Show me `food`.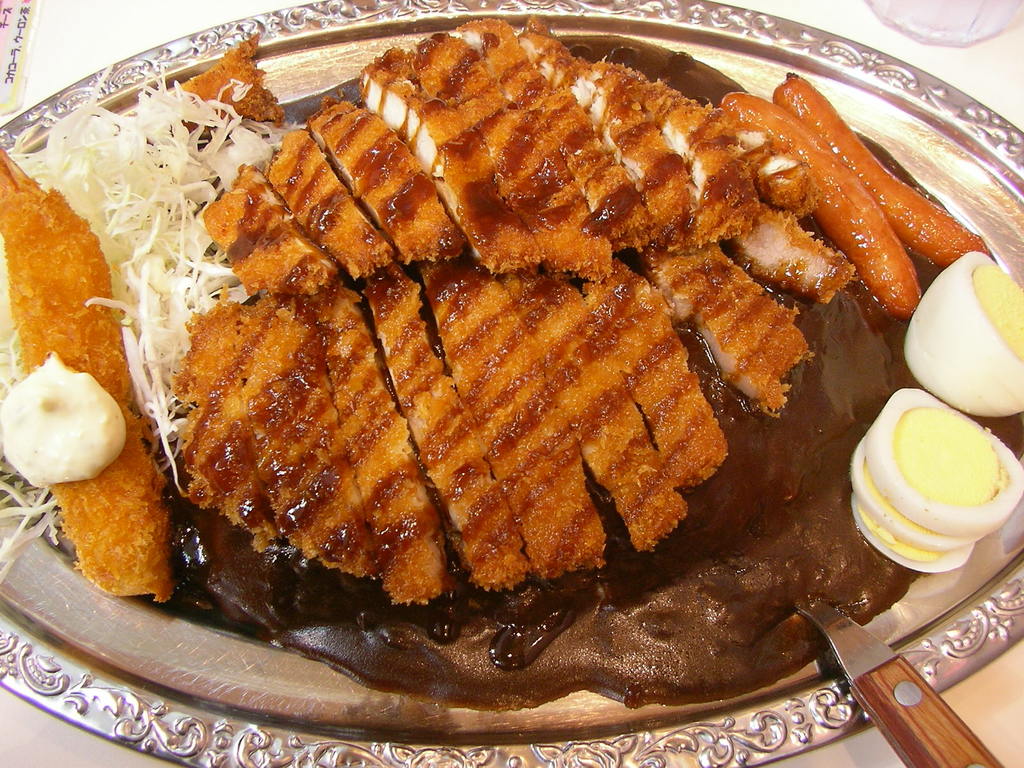
`food` is here: (left=0, top=149, right=174, bottom=604).
